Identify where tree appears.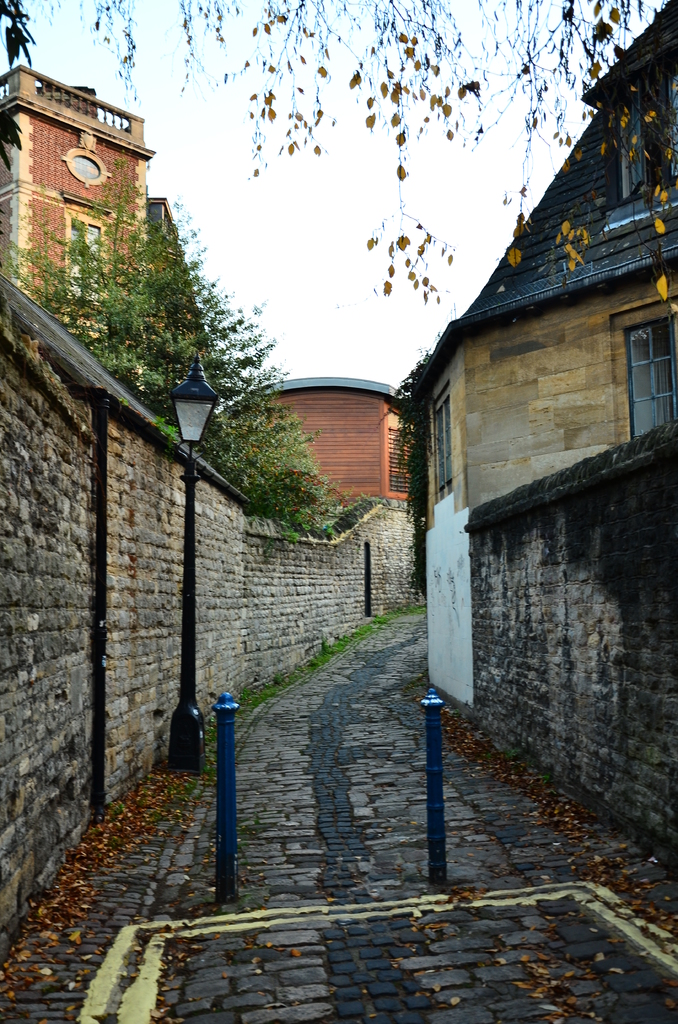
Appears at <bbox>23, 153, 324, 520</bbox>.
